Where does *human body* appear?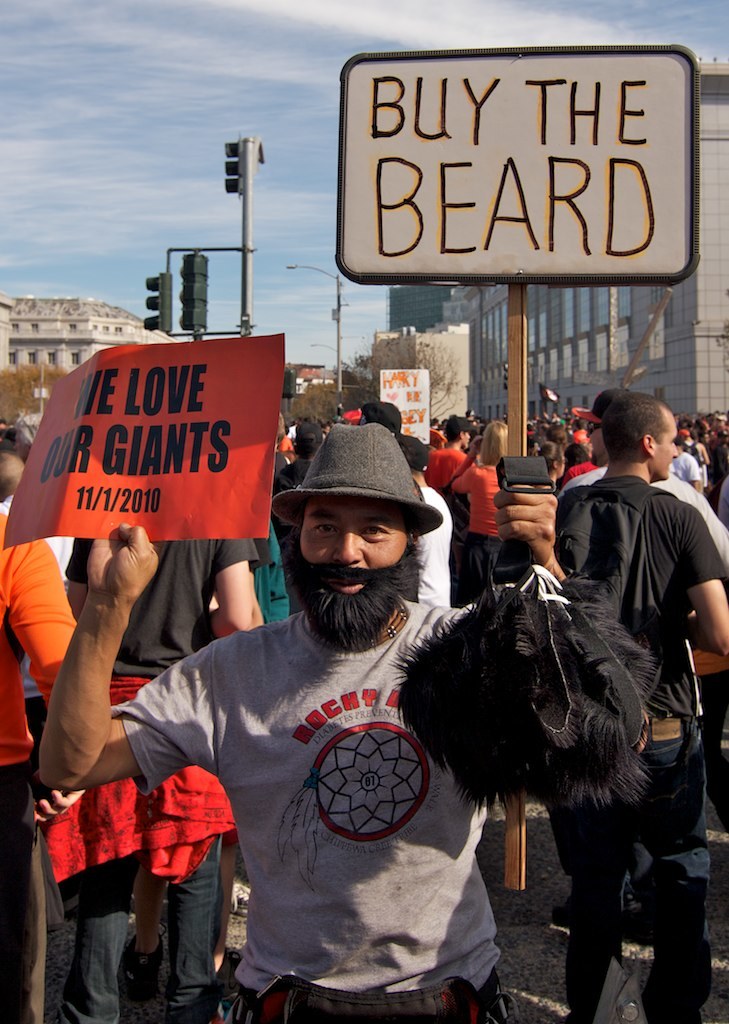
Appears at {"x1": 422, "y1": 416, "x2": 474, "y2": 503}.
